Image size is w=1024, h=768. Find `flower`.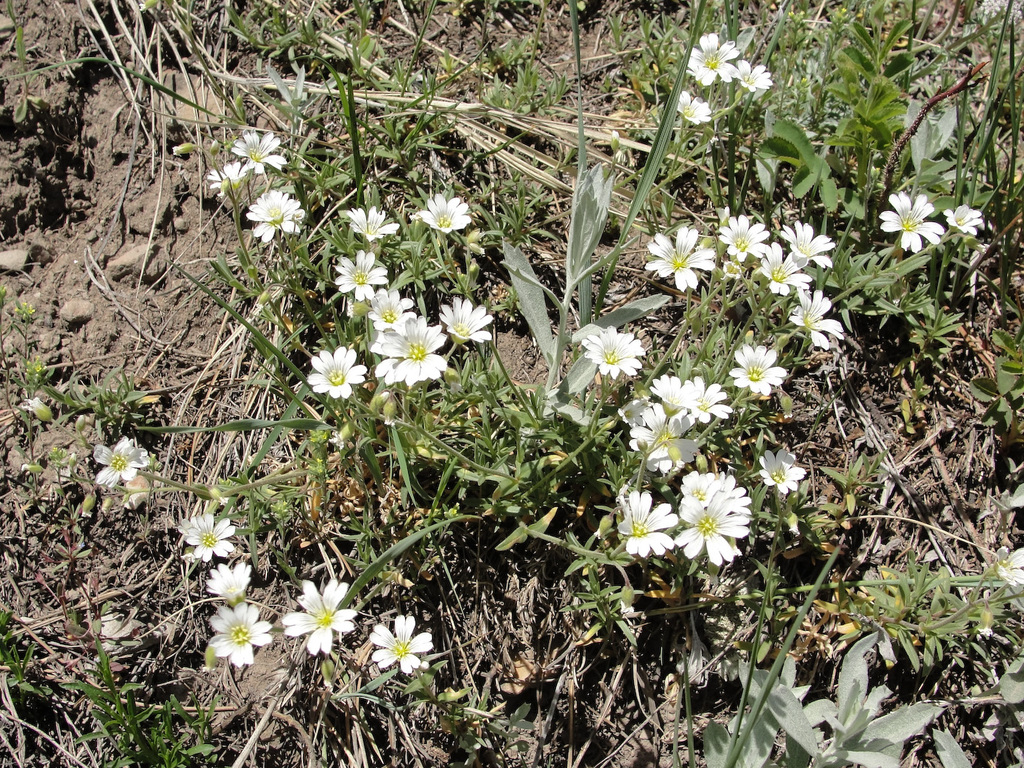
x1=416, y1=190, x2=472, y2=234.
